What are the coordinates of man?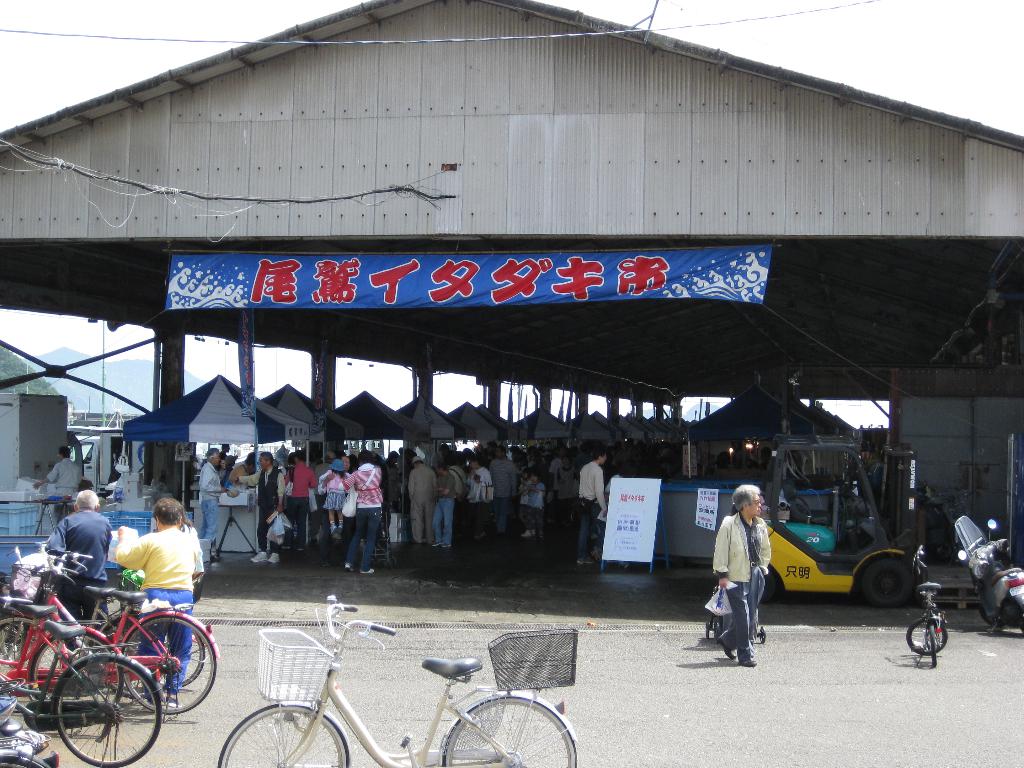
box(233, 450, 289, 566).
